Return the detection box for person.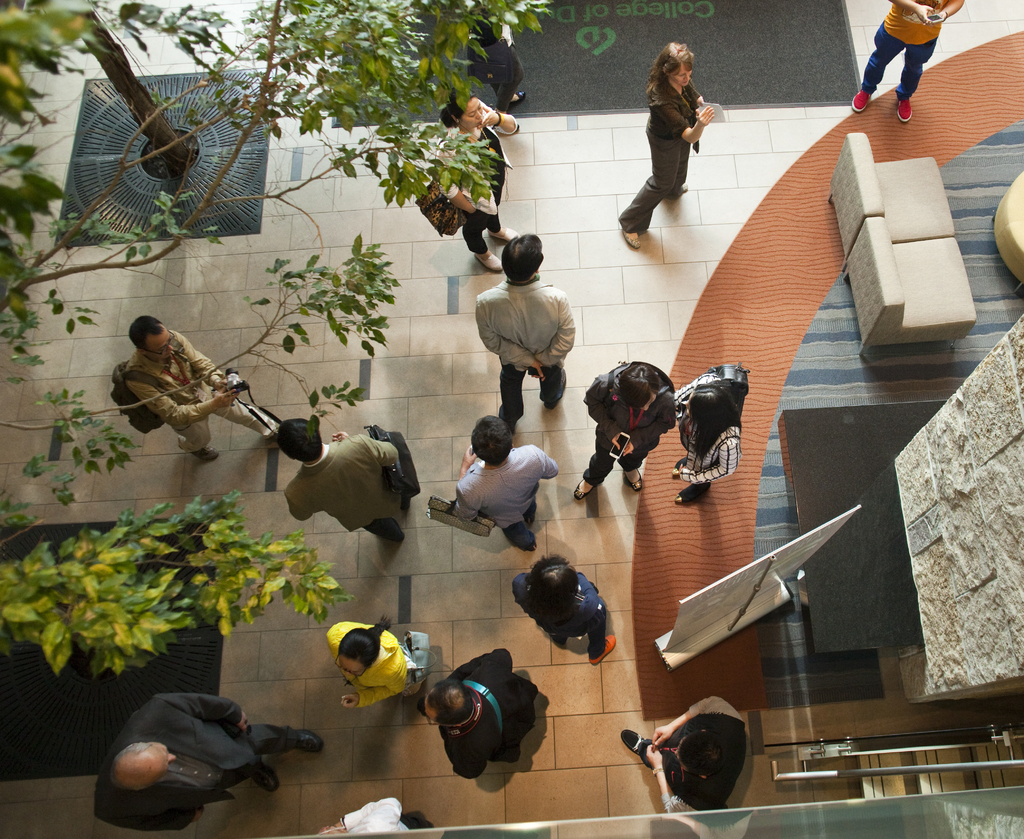
[851,0,967,124].
